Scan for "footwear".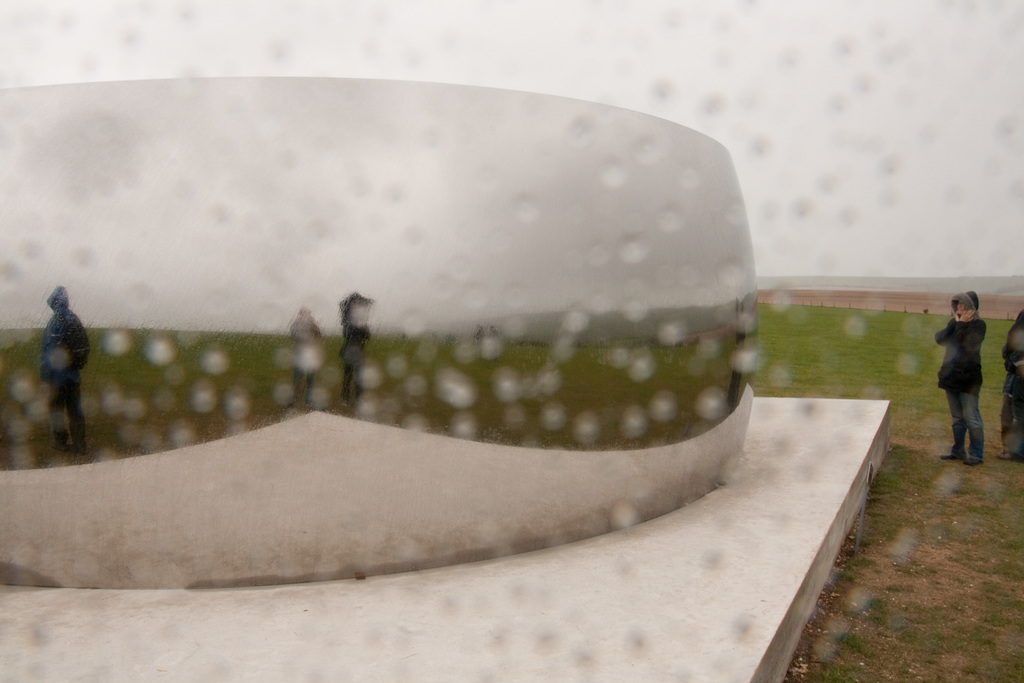
Scan result: (963,459,979,468).
